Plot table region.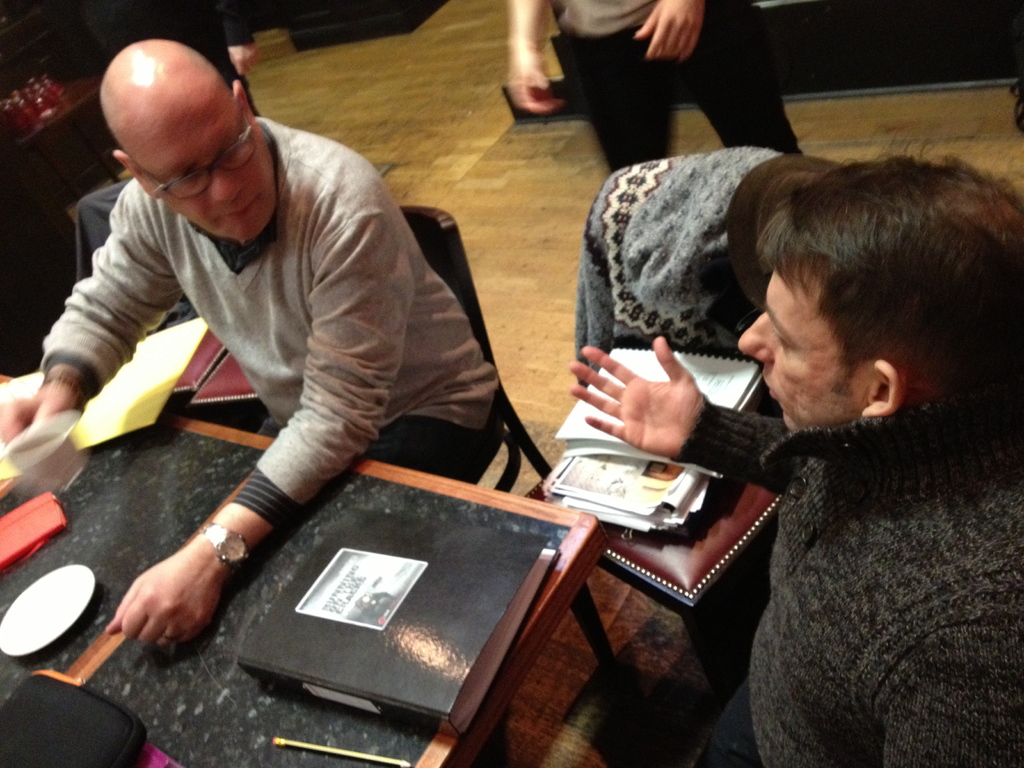
Plotted at [x1=0, y1=366, x2=613, y2=767].
